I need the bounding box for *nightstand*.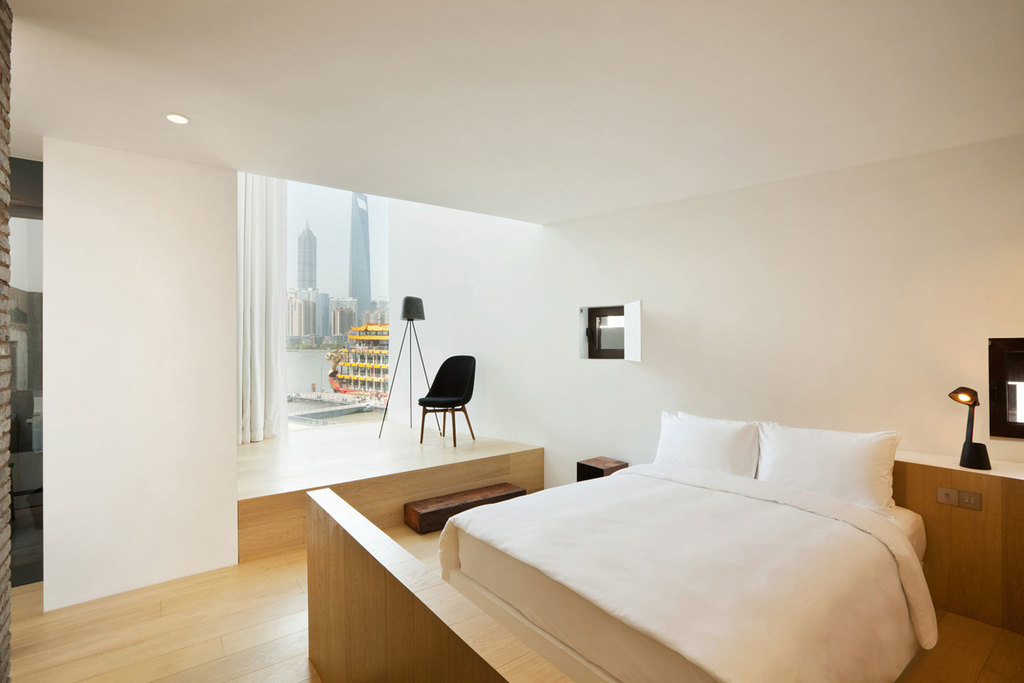
Here it is: <bbox>890, 452, 1023, 623</bbox>.
